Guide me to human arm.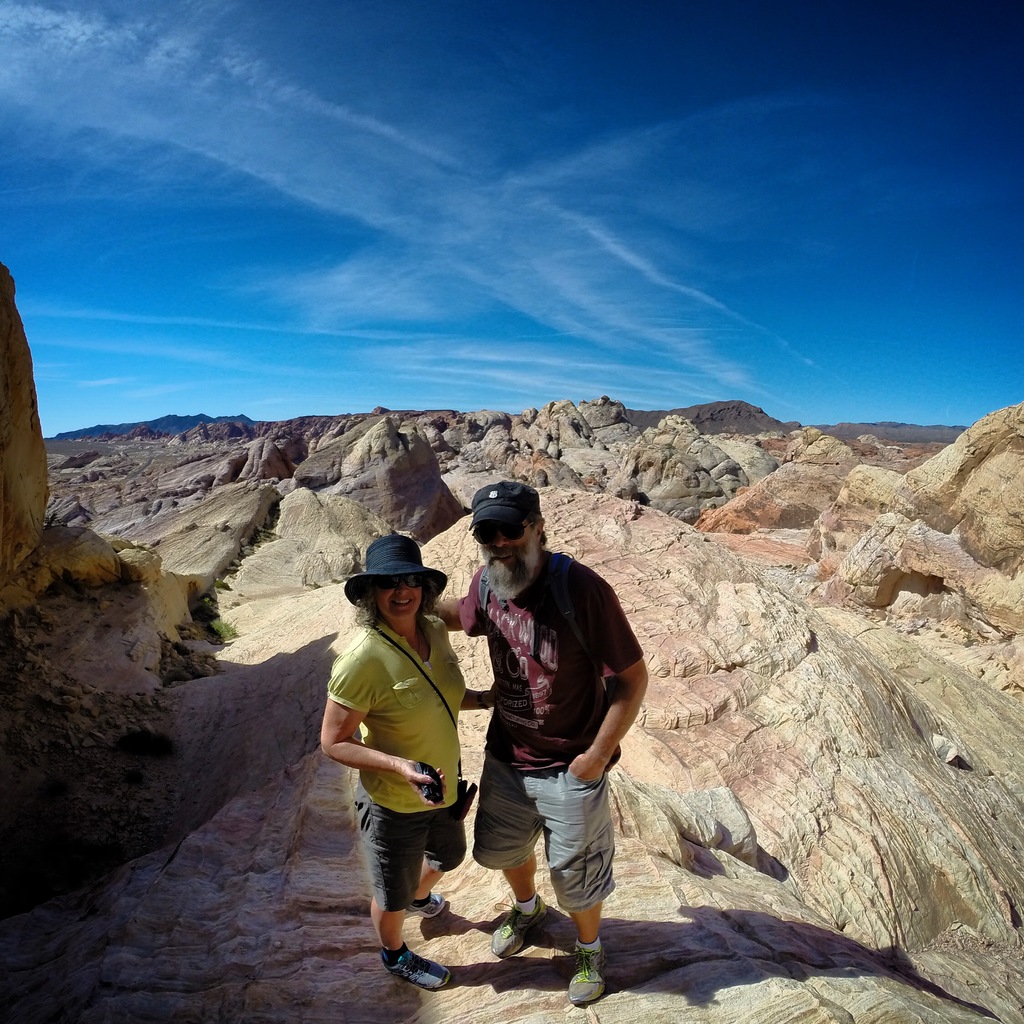
Guidance: locate(314, 640, 446, 809).
